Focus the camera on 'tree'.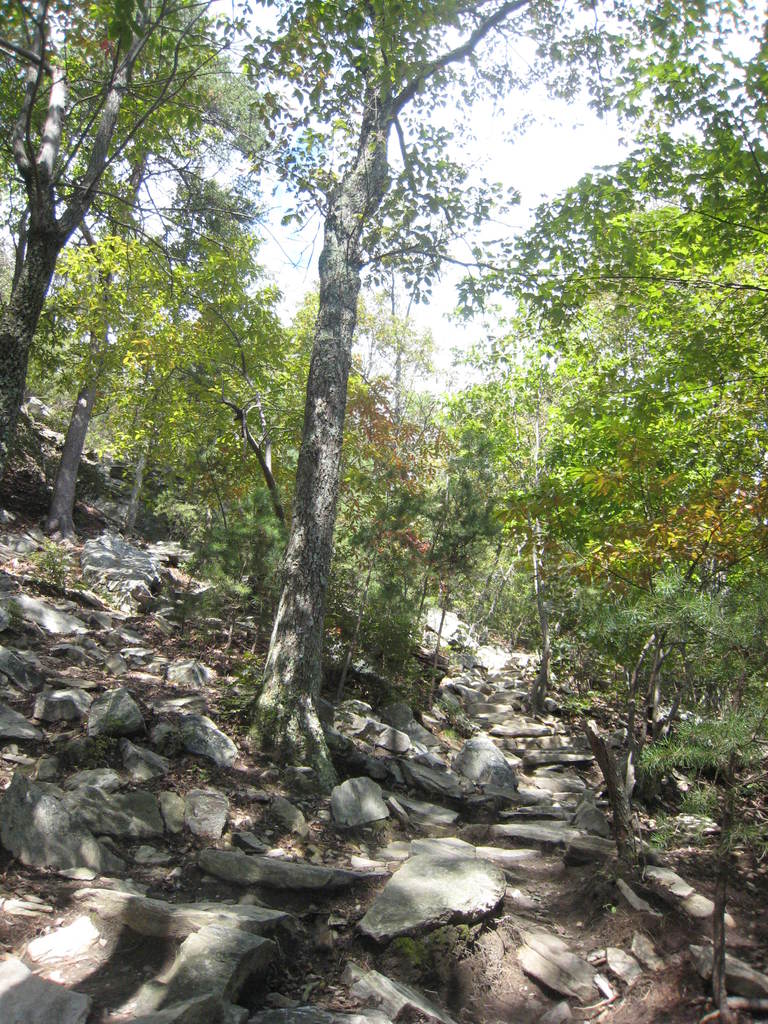
Focus region: bbox=[243, 0, 611, 806].
